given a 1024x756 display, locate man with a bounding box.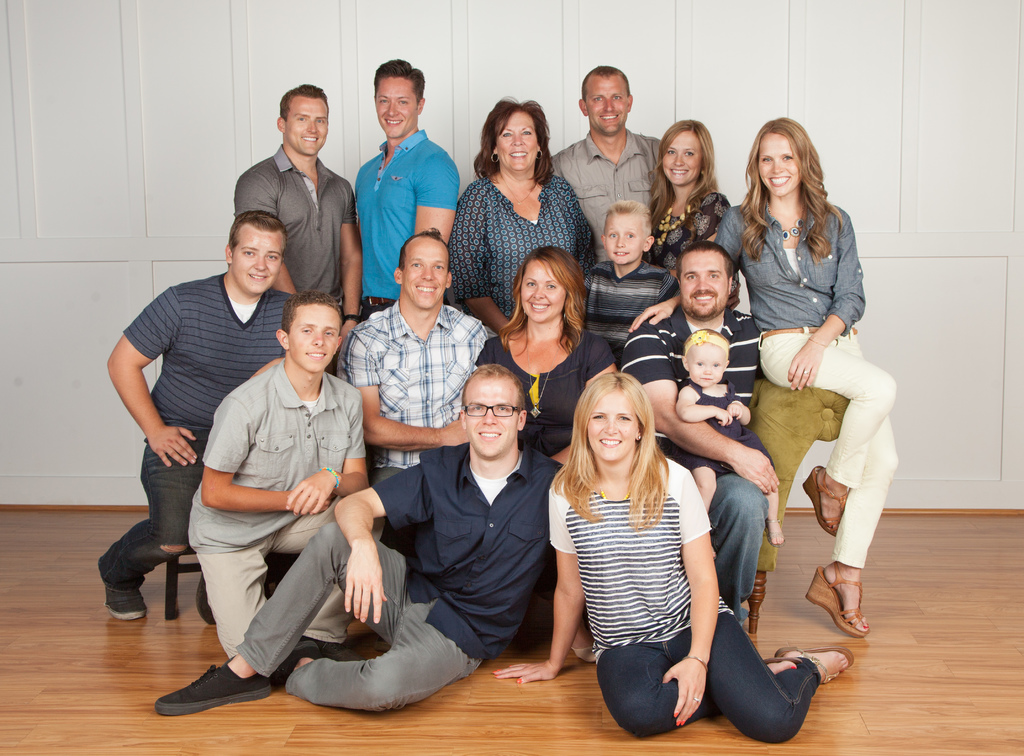
Located: select_region(95, 214, 307, 621).
